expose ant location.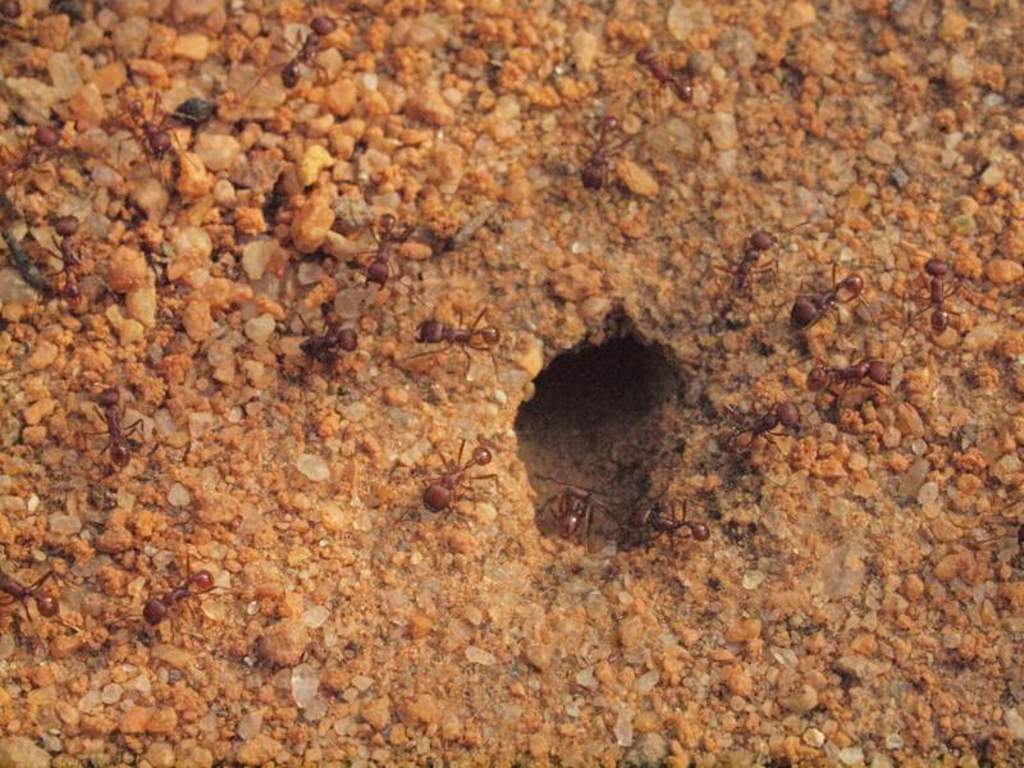
Exposed at crop(410, 310, 497, 374).
